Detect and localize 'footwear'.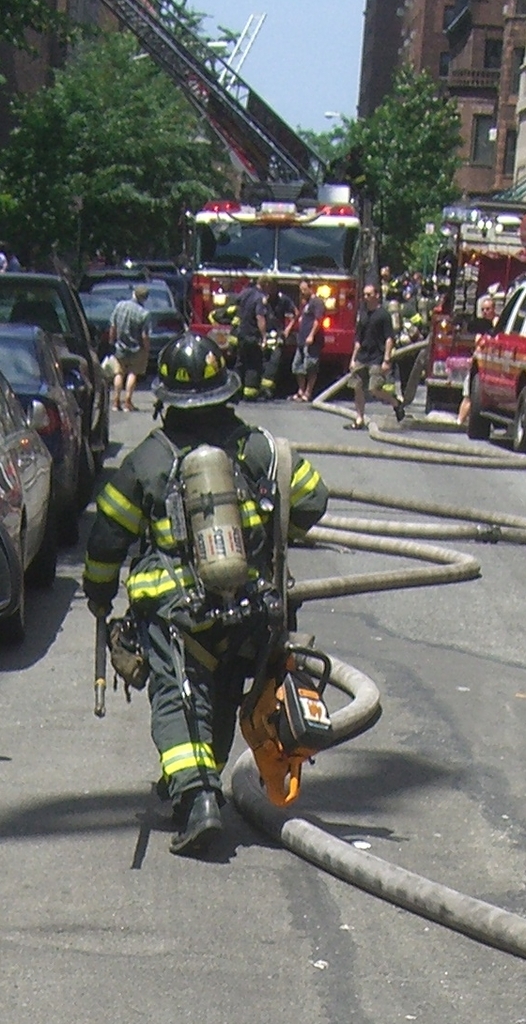
Localized at Rect(392, 398, 406, 422).
